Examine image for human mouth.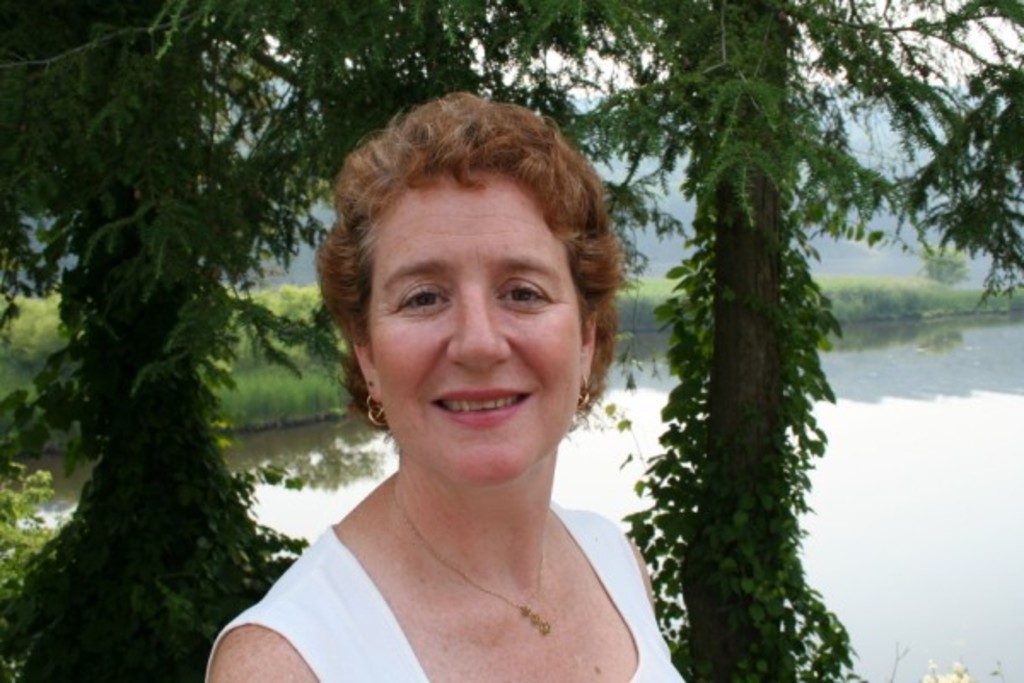
Examination result: pyautogui.locateOnScreen(432, 388, 527, 429).
